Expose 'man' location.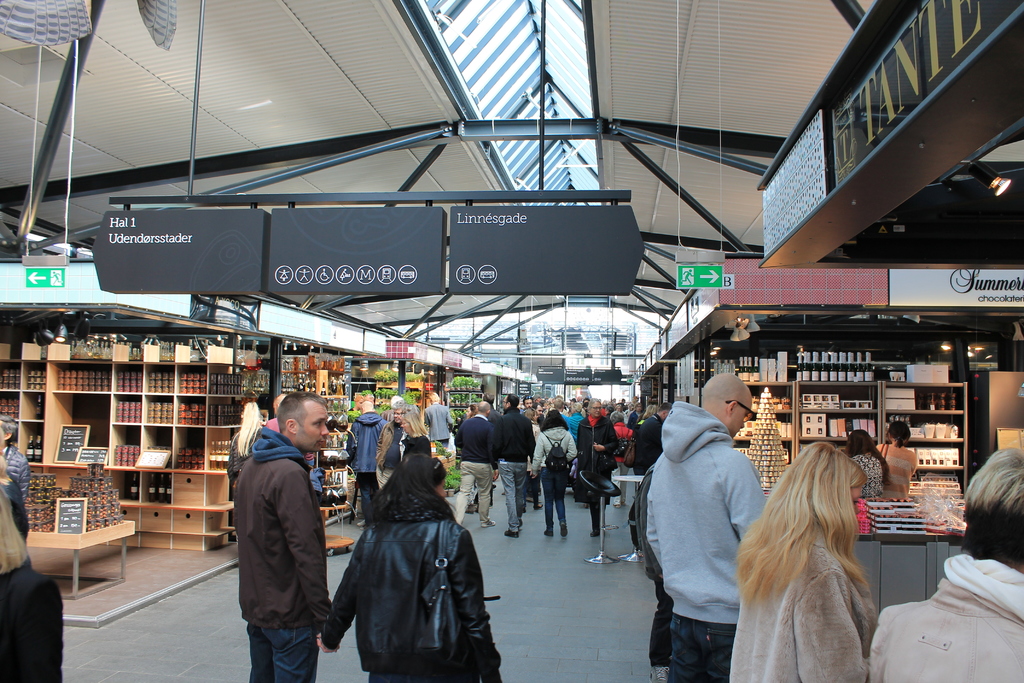
Exposed at crop(637, 402, 677, 478).
